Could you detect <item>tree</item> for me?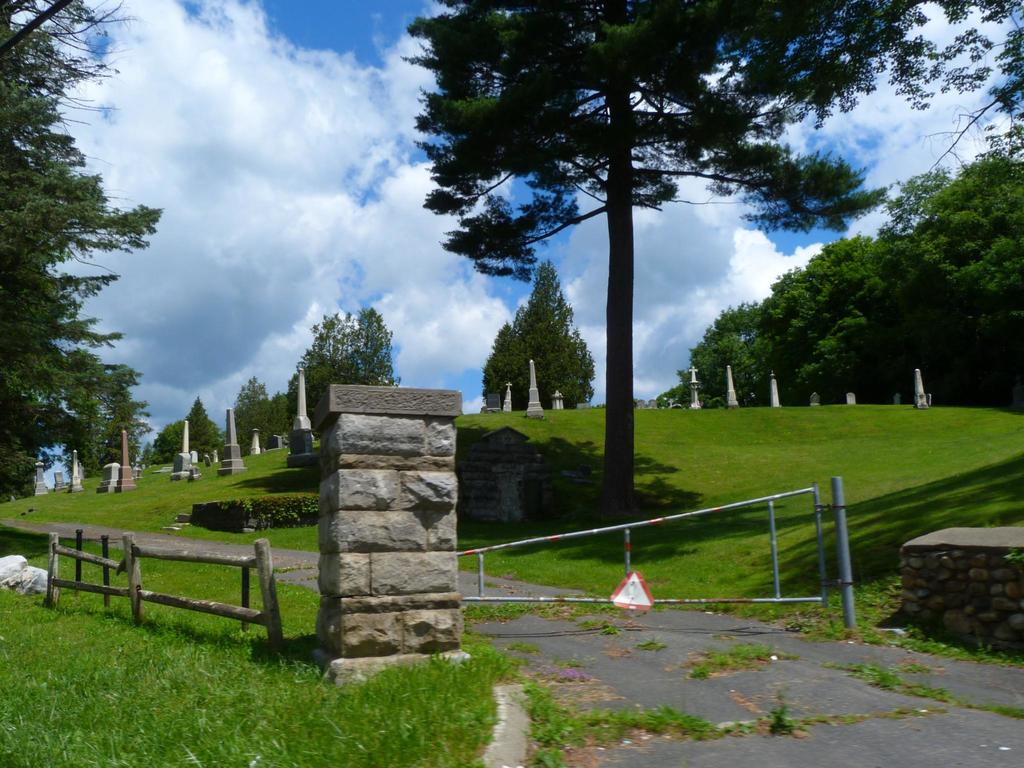
Detection result: BBox(262, 392, 301, 462).
